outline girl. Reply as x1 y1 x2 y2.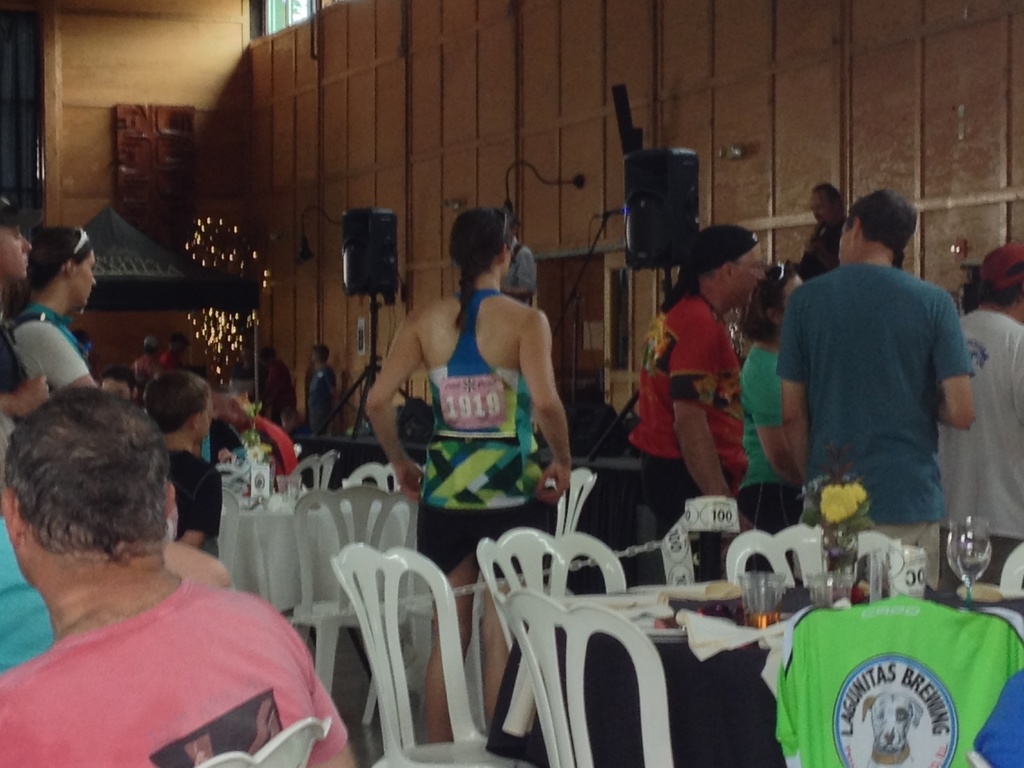
362 207 569 723.
